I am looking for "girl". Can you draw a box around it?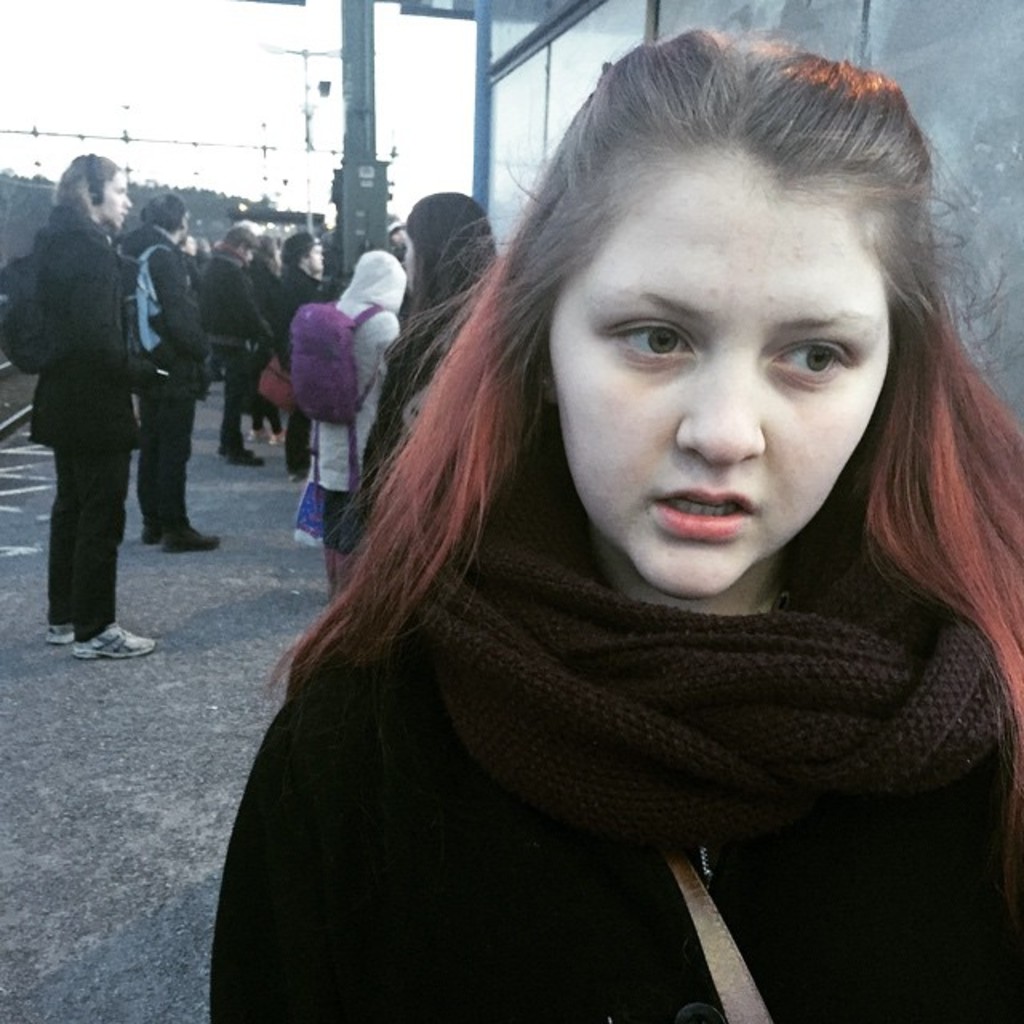
Sure, the bounding box is 211, 34, 1022, 1022.
